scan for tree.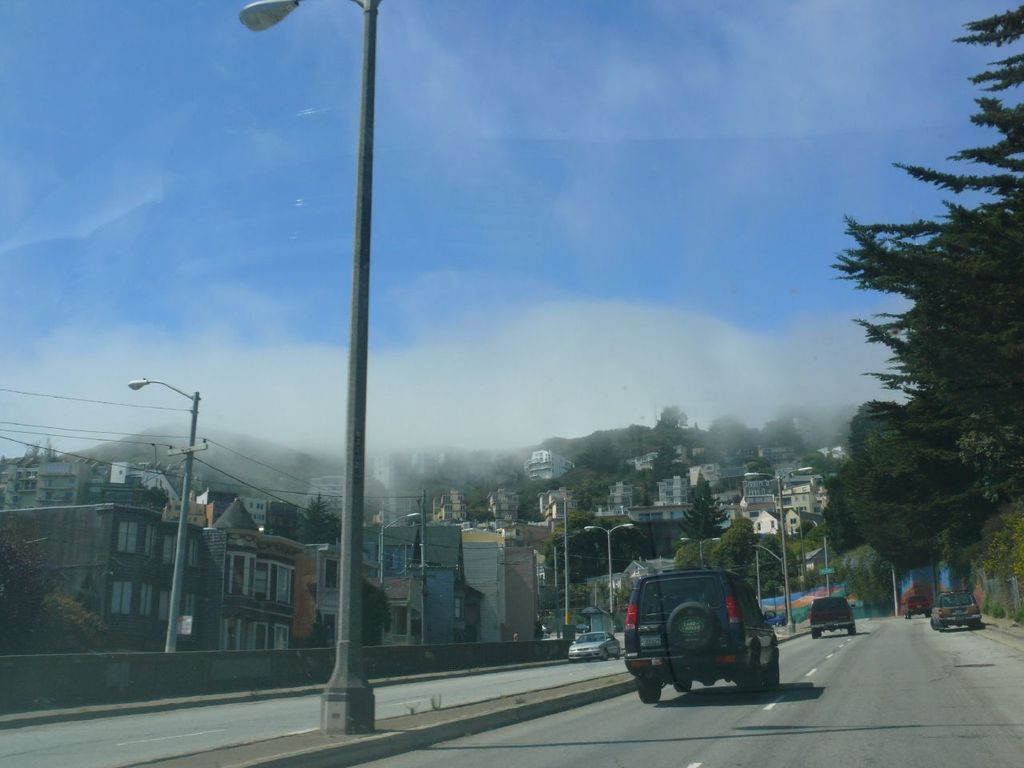
Scan result: l=354, t=578, r=395, b=645.
